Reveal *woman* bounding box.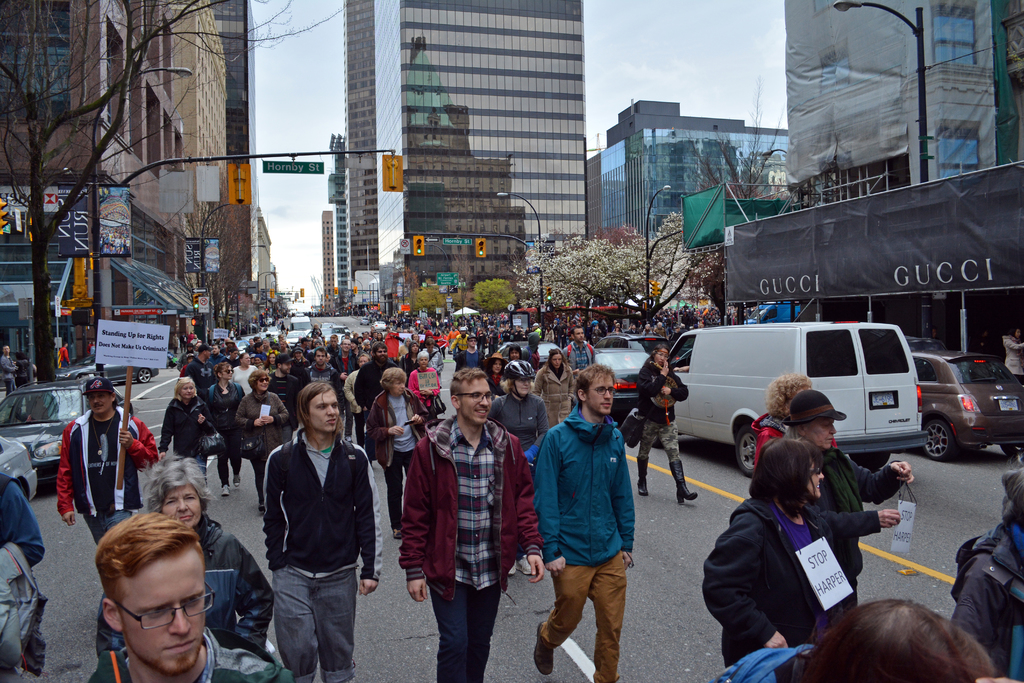
Revealed: [x1=98, y1=457, x2=276, y2=656].
